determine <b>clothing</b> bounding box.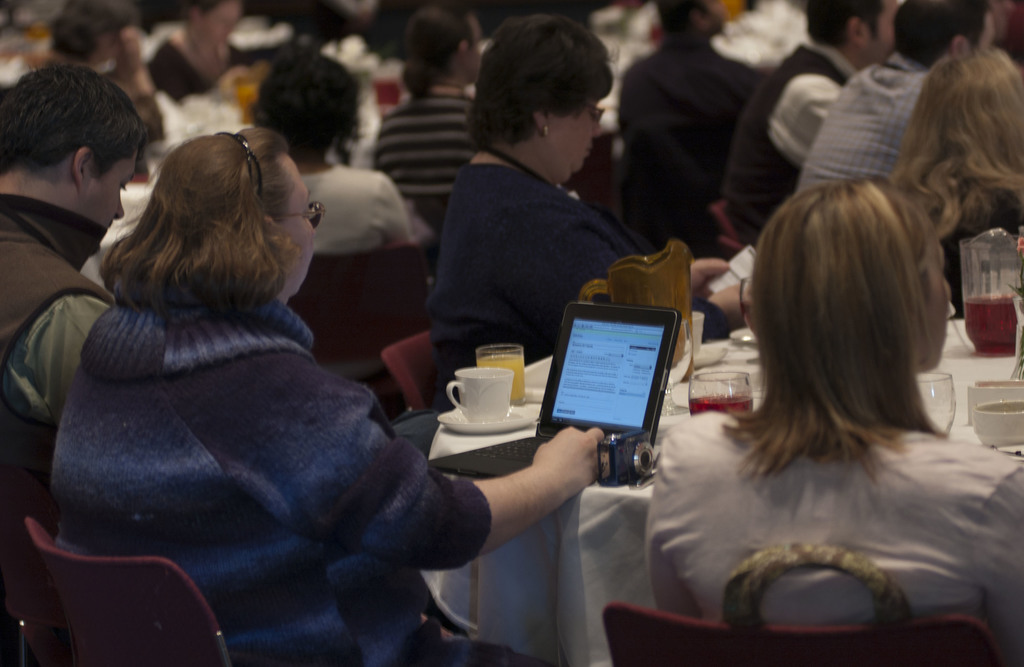
Determined: 643,392,1023,653.
